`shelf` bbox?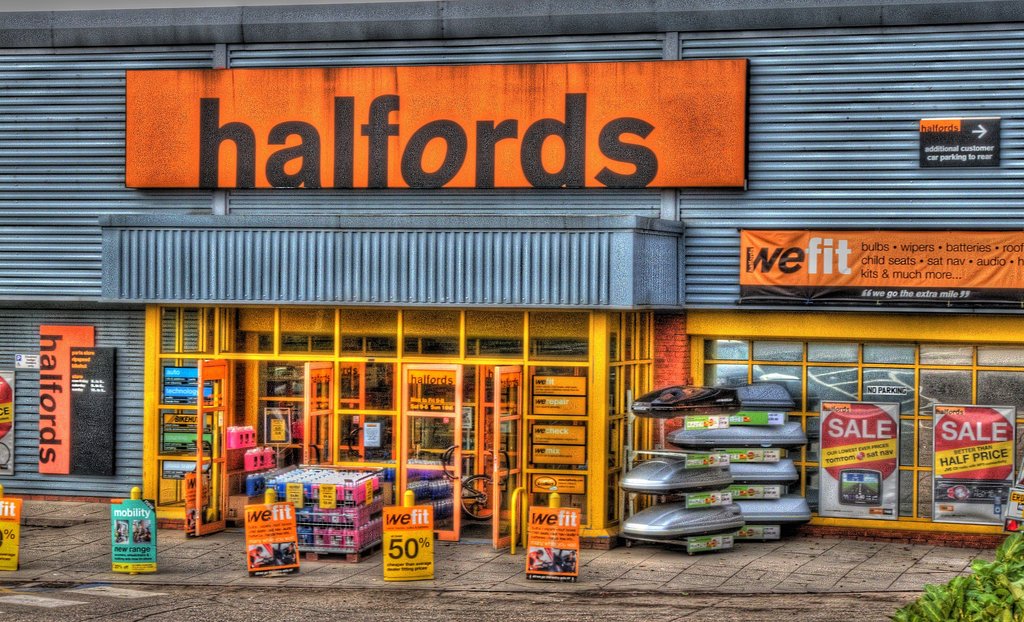
[261, 468, 380, 568]
